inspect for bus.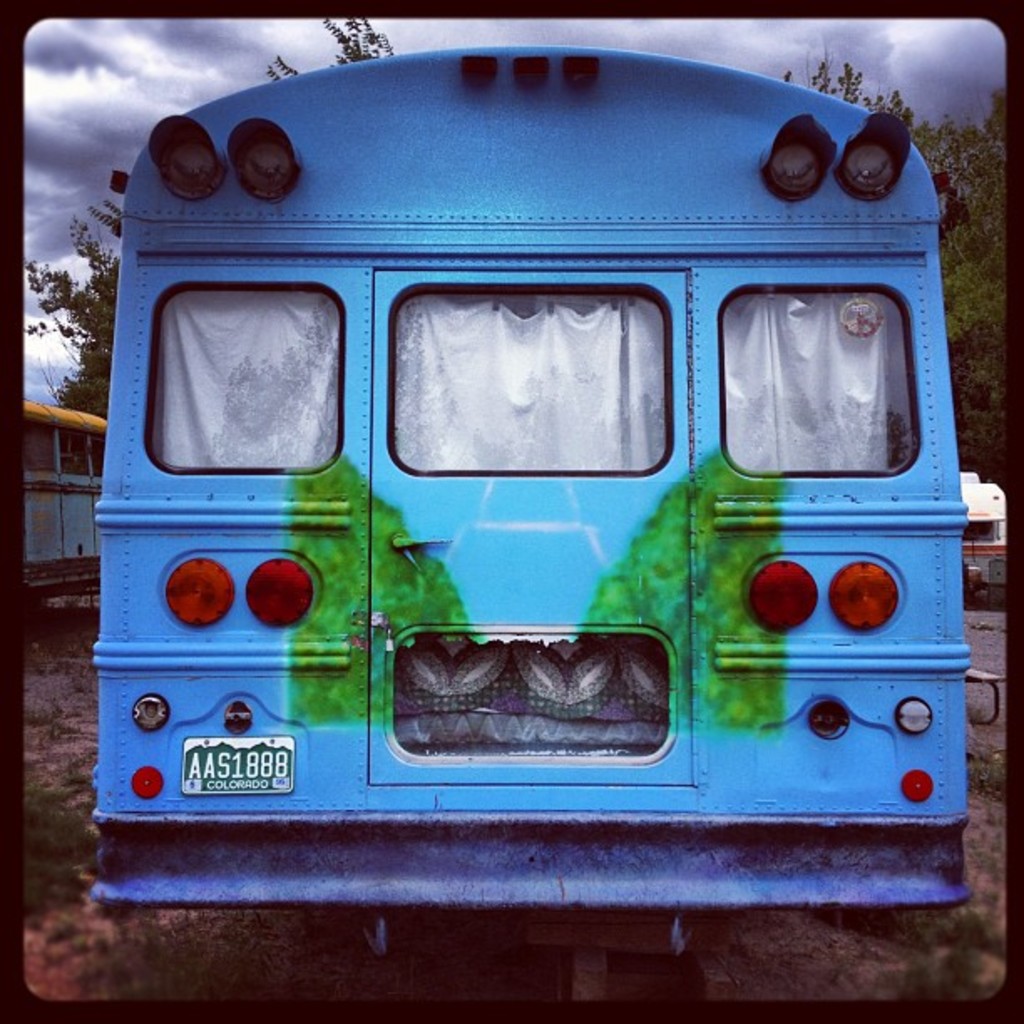
Inspection: x1=87 y1=40 x2=965 y2=952.
